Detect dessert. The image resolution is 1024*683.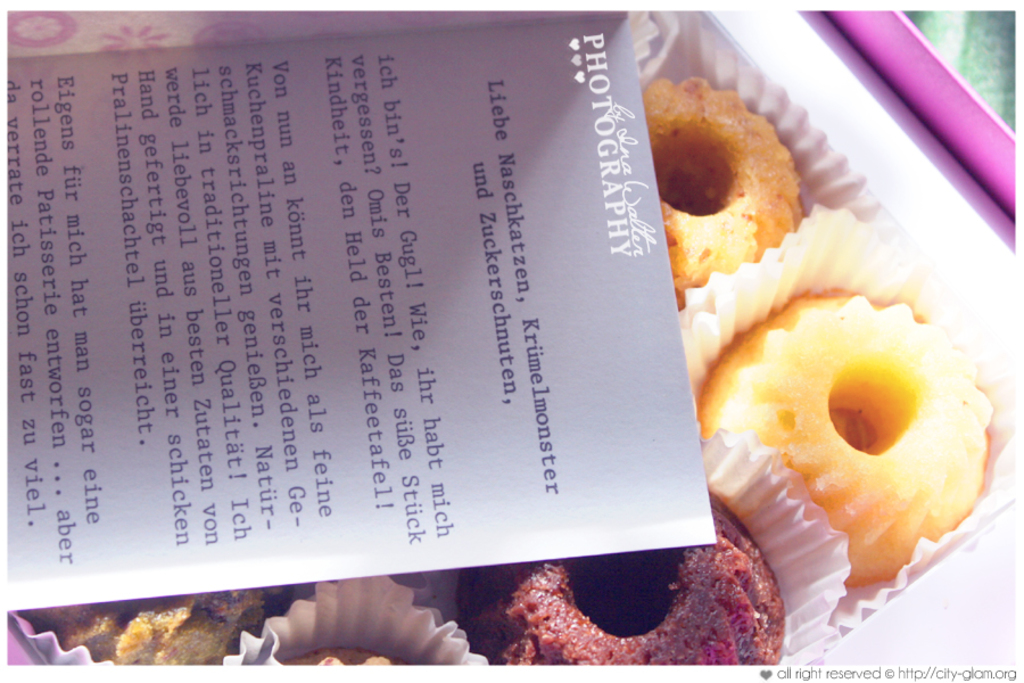
[287, 645, 411, 669].
